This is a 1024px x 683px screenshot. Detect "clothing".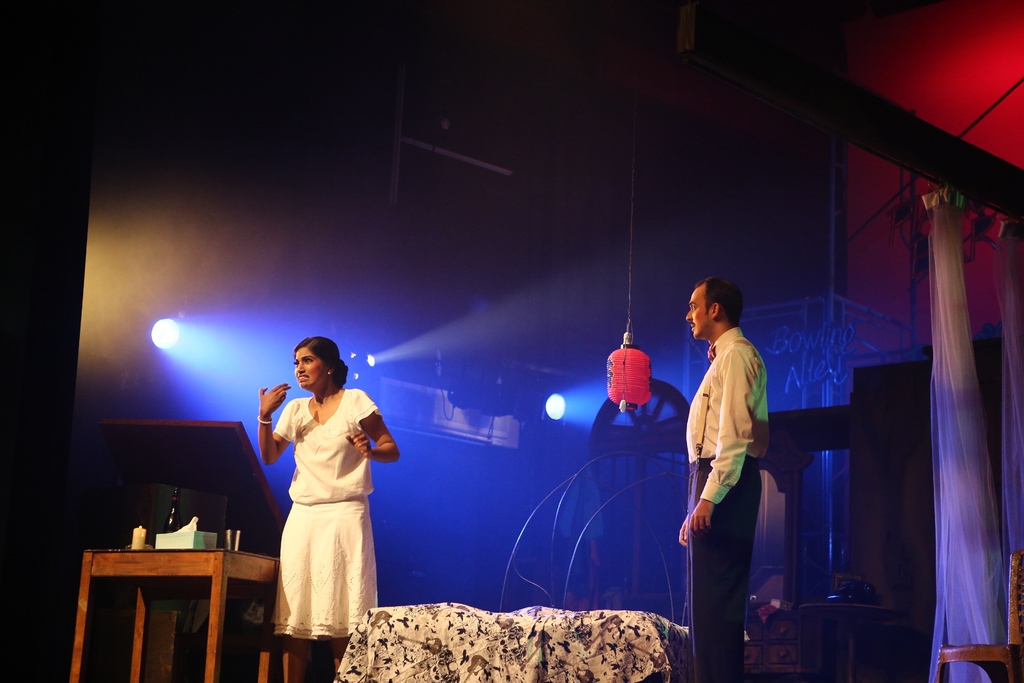
<bbox>264, 379, 389, 642</bbox>.
